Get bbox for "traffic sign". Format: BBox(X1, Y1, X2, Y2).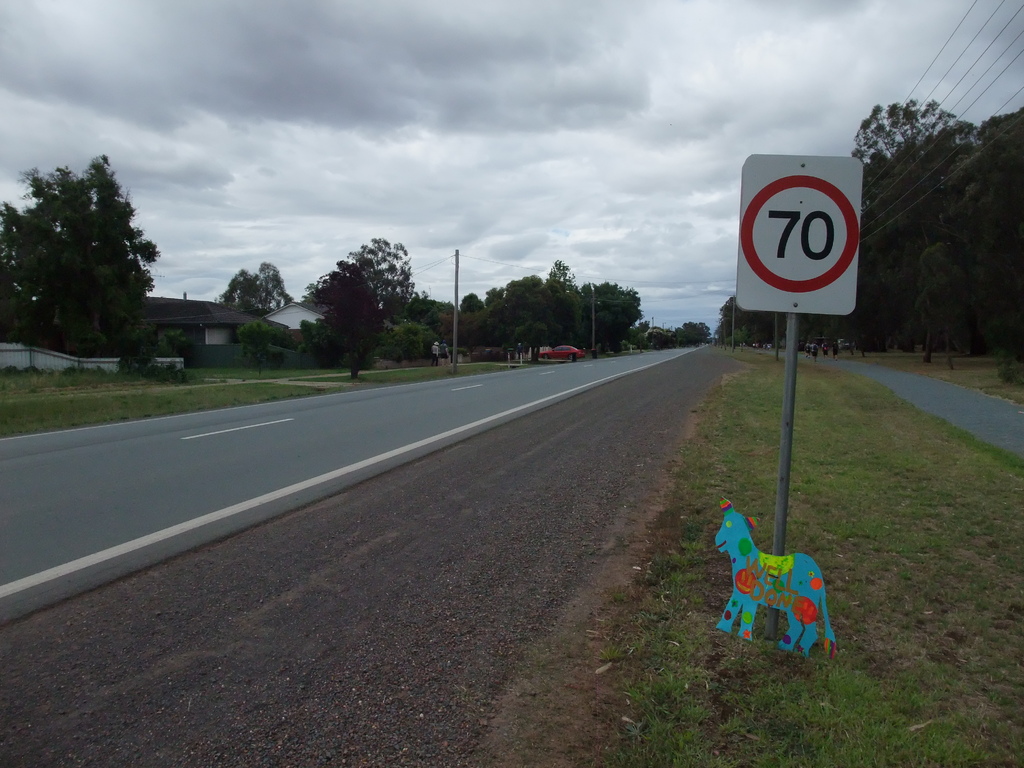
BBox(737, 152, 858, 311).
